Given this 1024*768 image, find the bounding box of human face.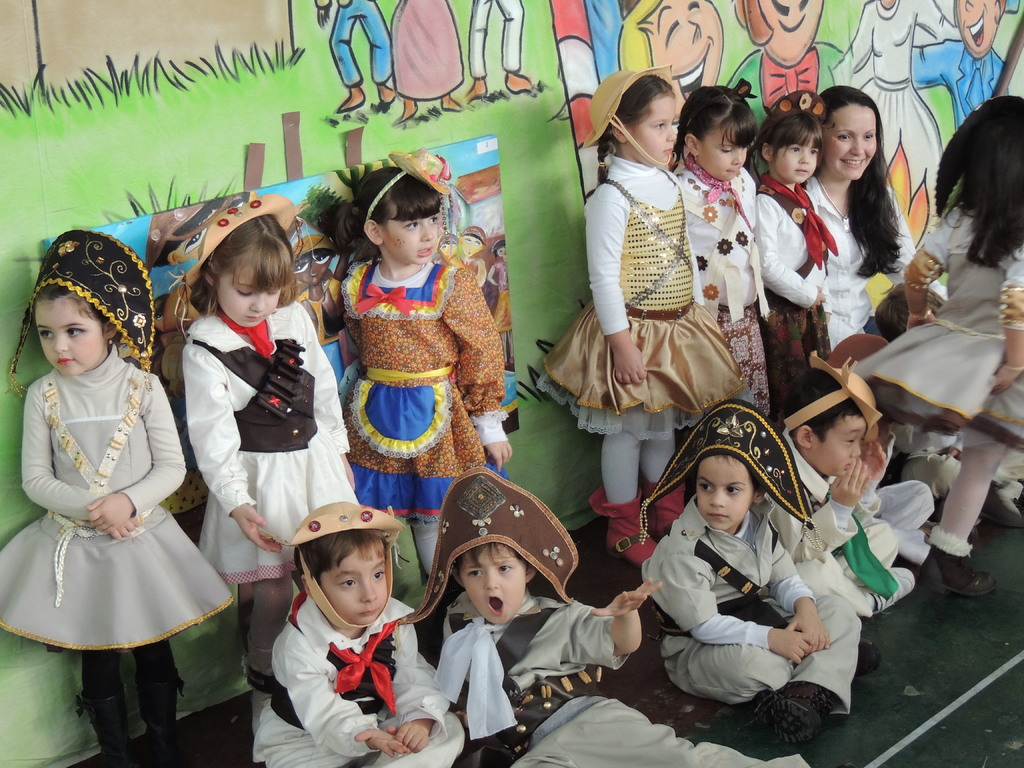
bbox=[822, 108, 877, 180].
